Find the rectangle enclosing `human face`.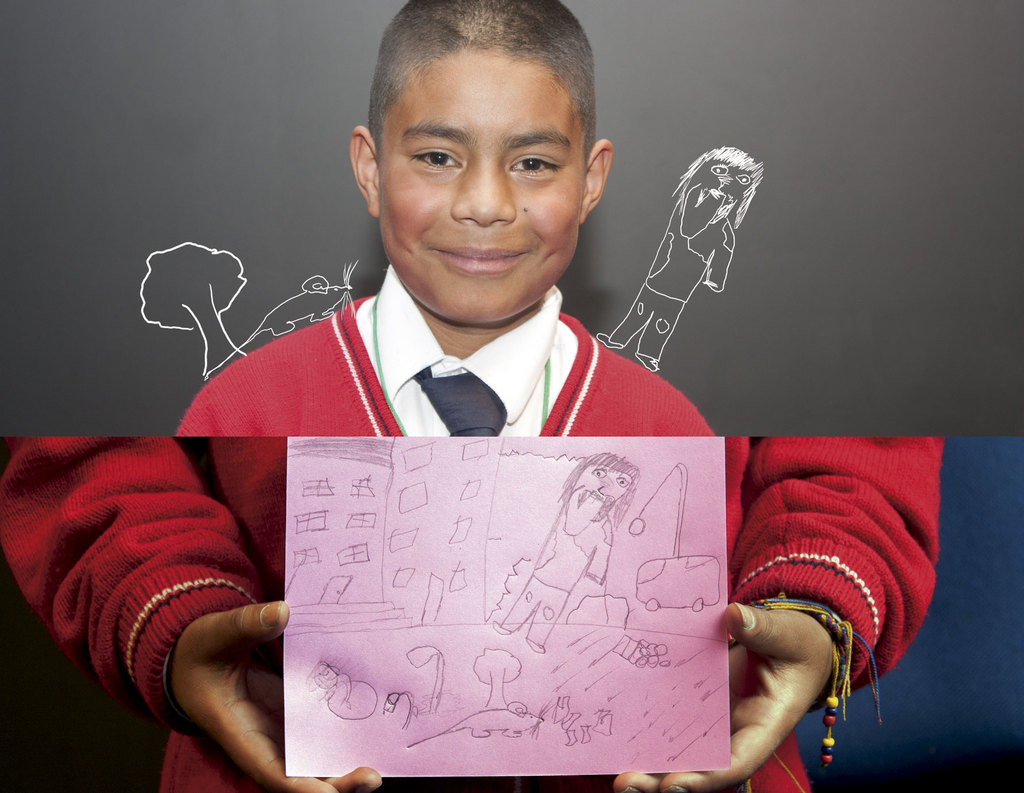
<region>561, 468, 637, 533</region>.
